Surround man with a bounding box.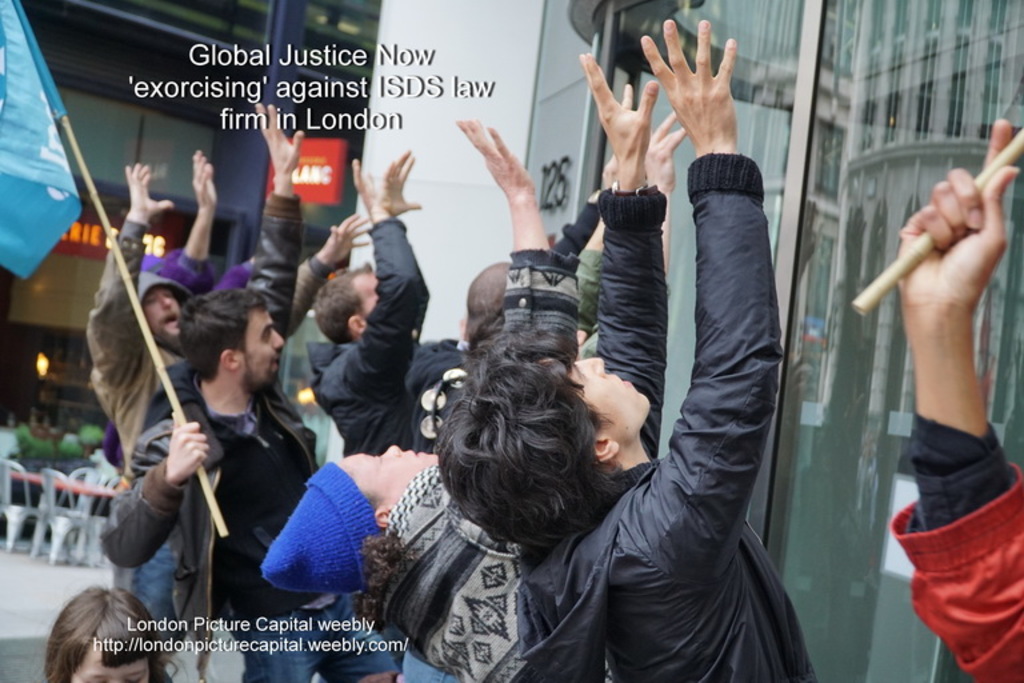
bbox(80, 160, 371, 654).
